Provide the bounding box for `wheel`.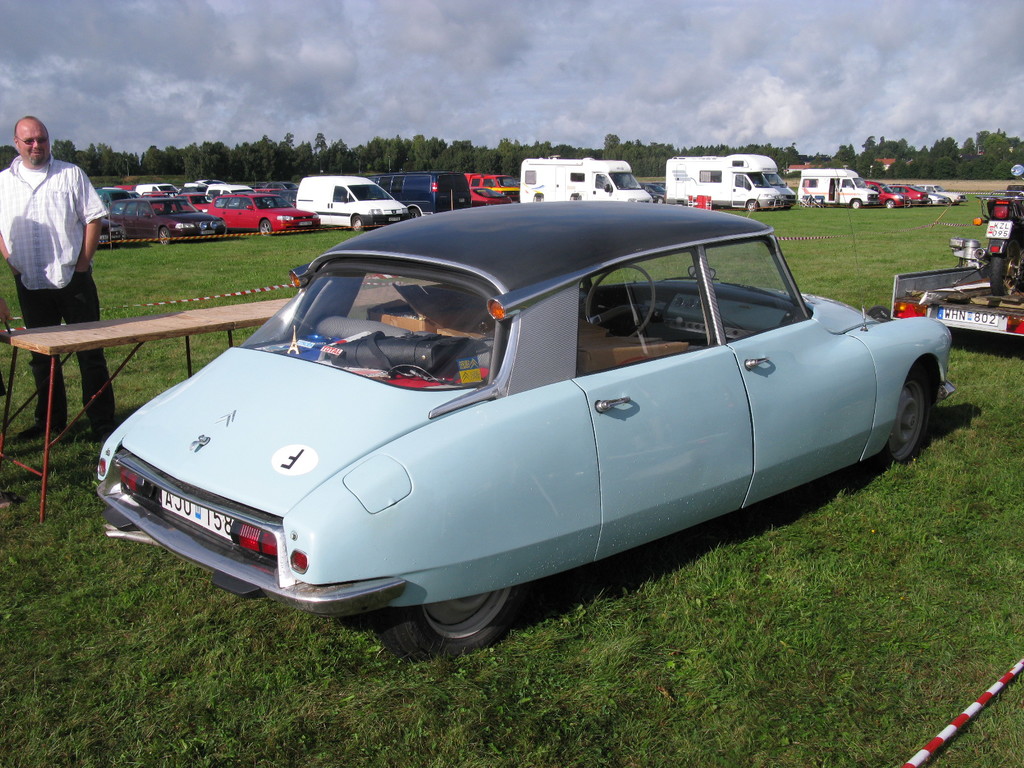
849 196 865 209.
